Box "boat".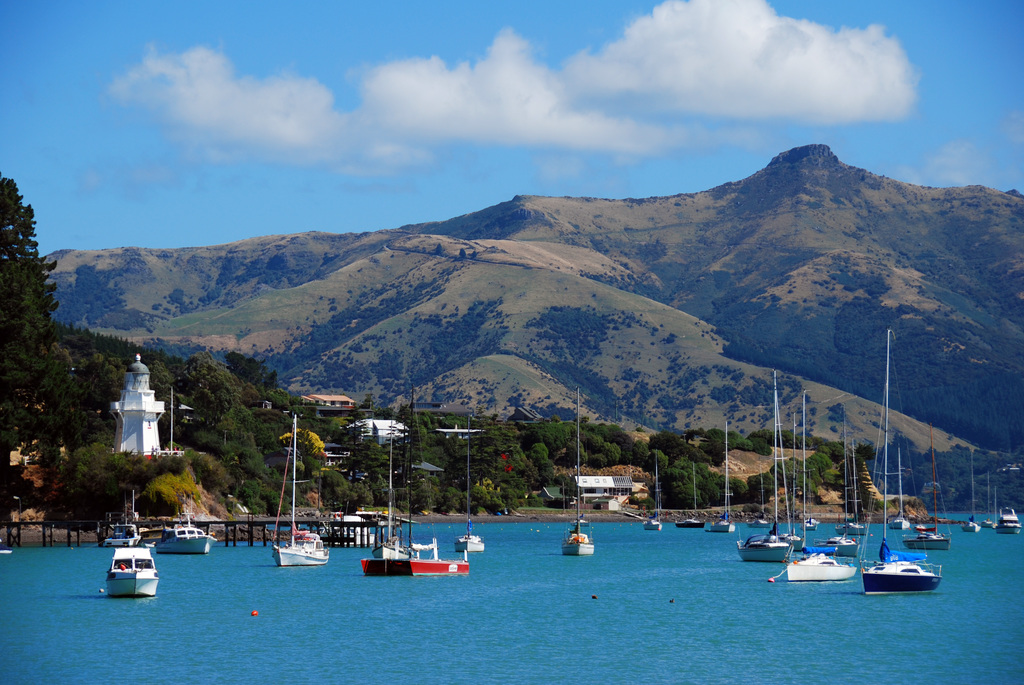
749,447,771,530.
